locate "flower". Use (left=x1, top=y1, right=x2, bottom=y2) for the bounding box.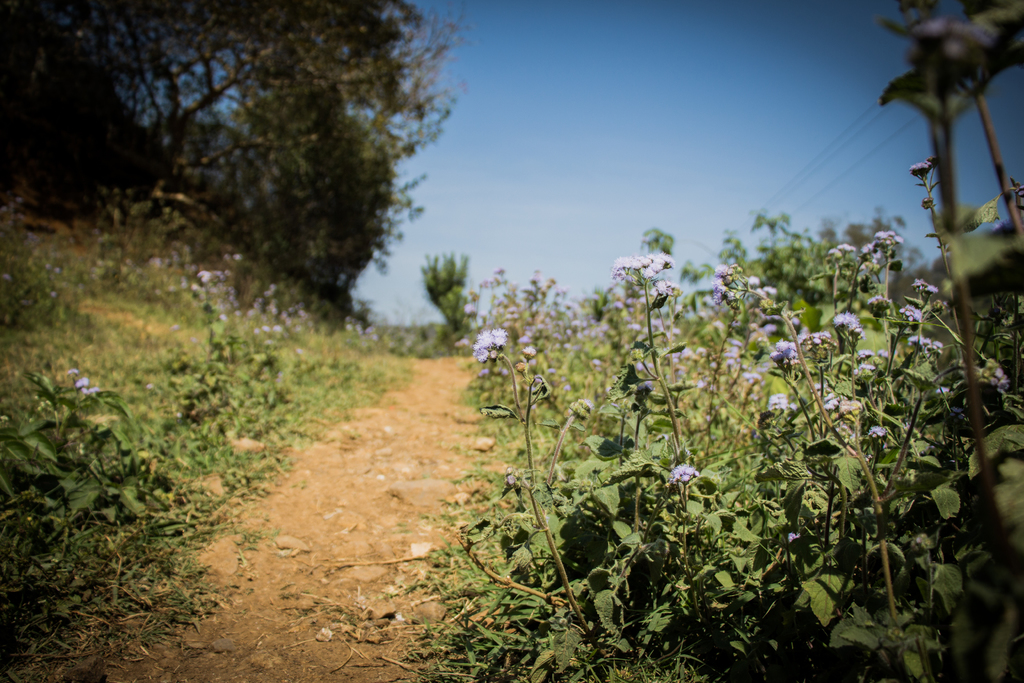
(left=64, top=367, right=79, bottom=378).
